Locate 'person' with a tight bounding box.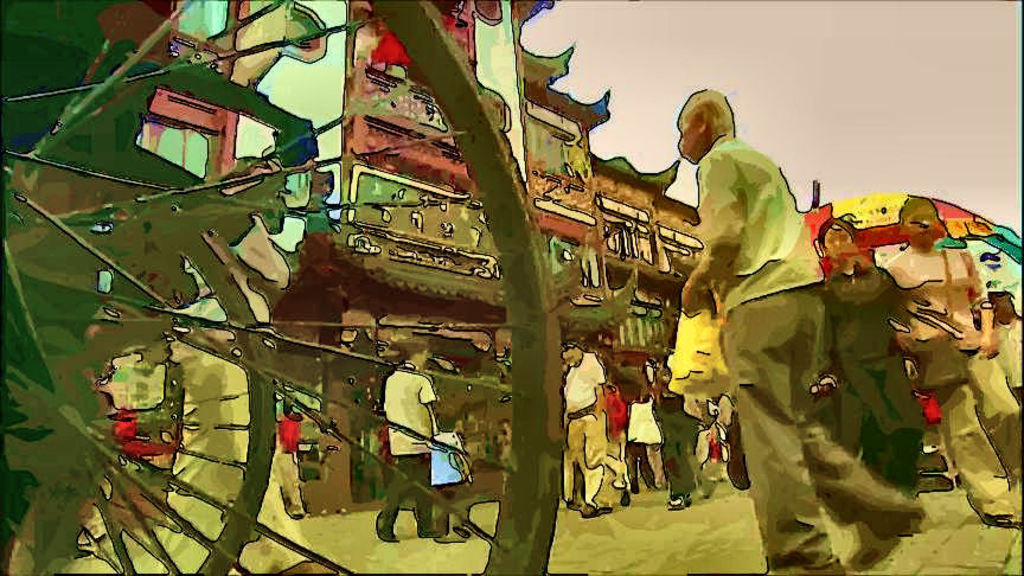
region(559, 333, 607, 519).
